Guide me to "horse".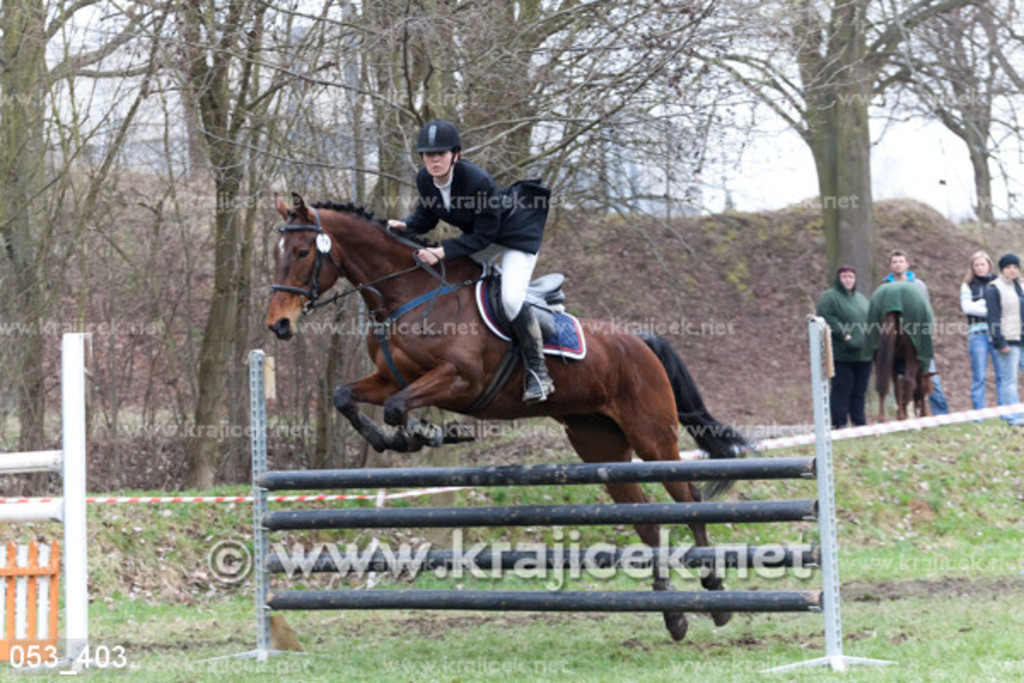
Guidance: [left=263, top=190, right=758, bottom=644].
